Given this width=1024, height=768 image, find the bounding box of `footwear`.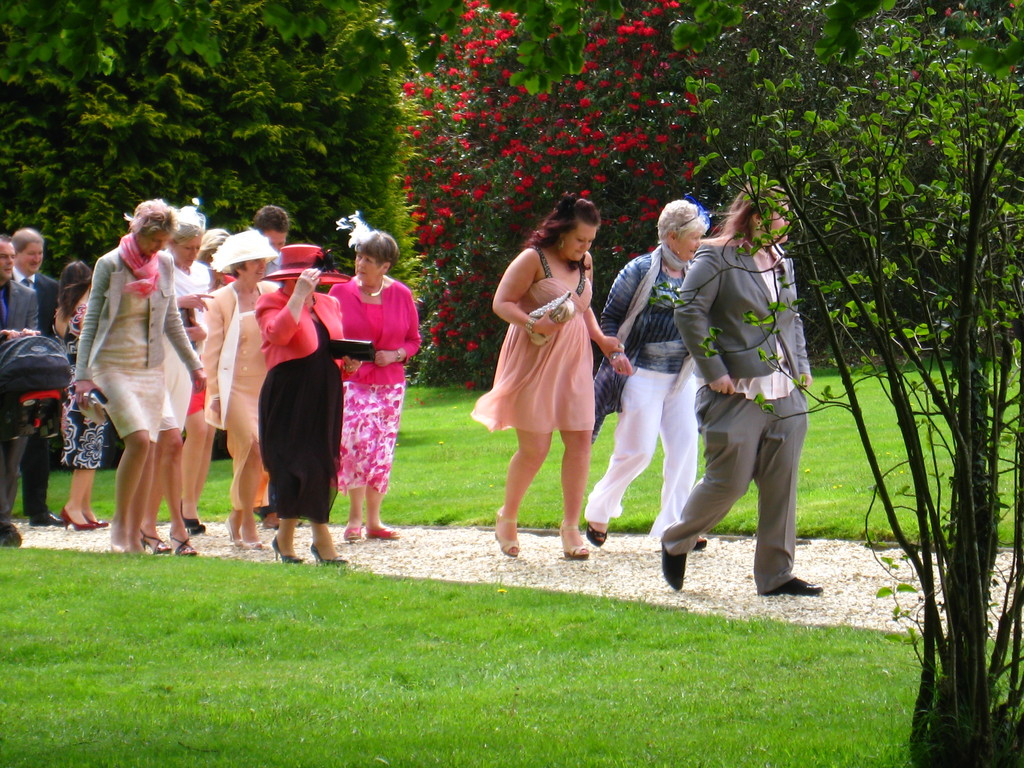
[0,524,25,550].
